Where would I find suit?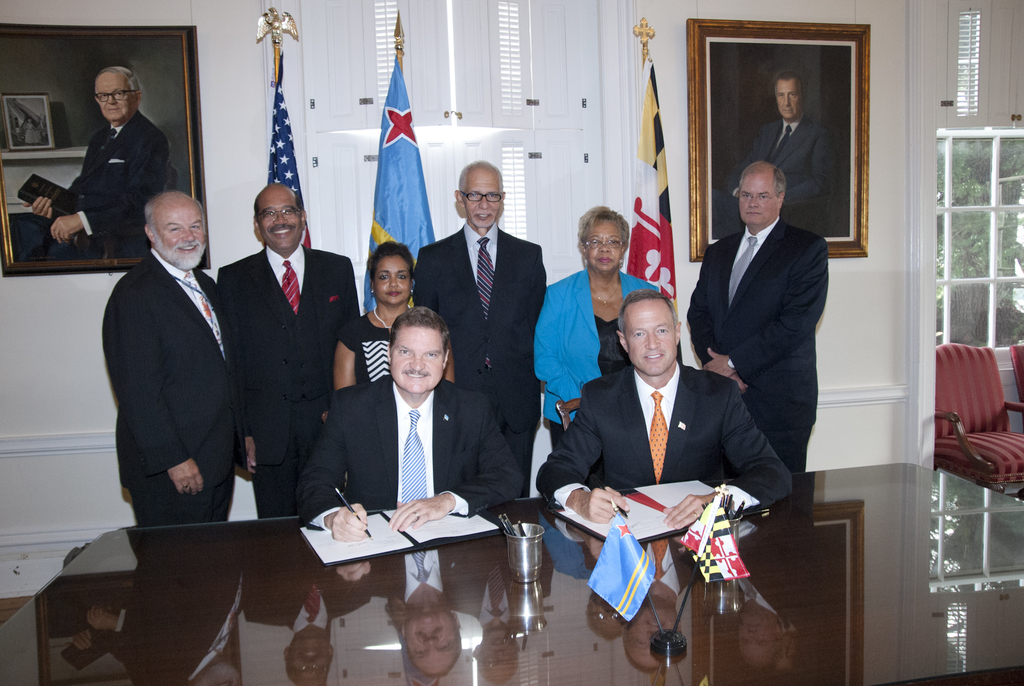
At [left=216, top=244, right=358, bottom=518].
